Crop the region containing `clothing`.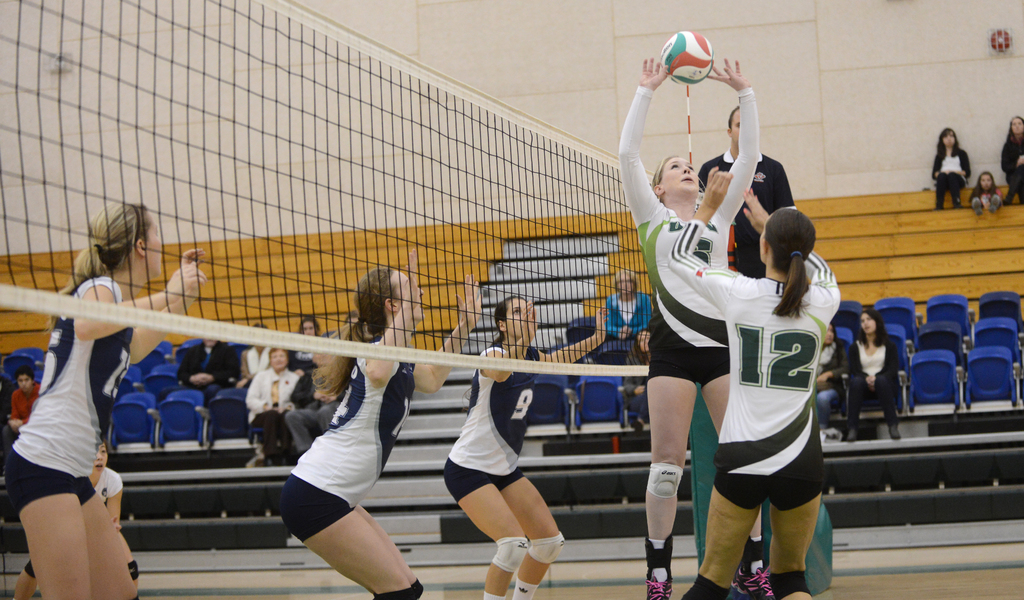
Crop region: (left=604, top=290, right=652, bottom=350).
